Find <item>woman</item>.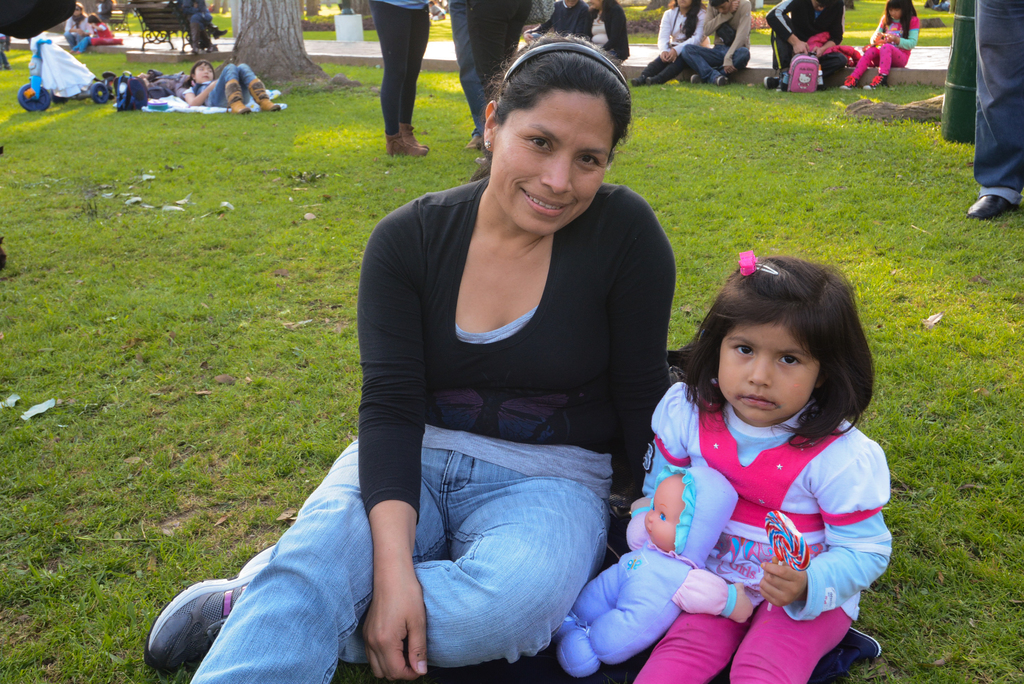
left=677, top=0, right=749, bottom=86.
